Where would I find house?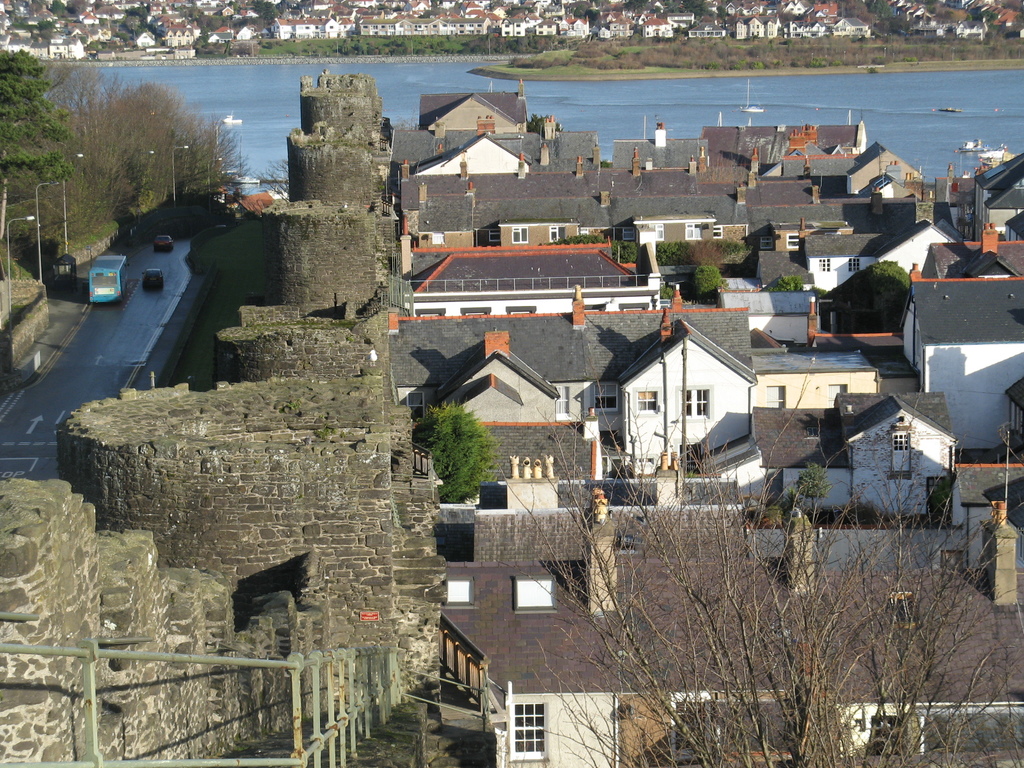
At crop(1, 0, 43, 53).
